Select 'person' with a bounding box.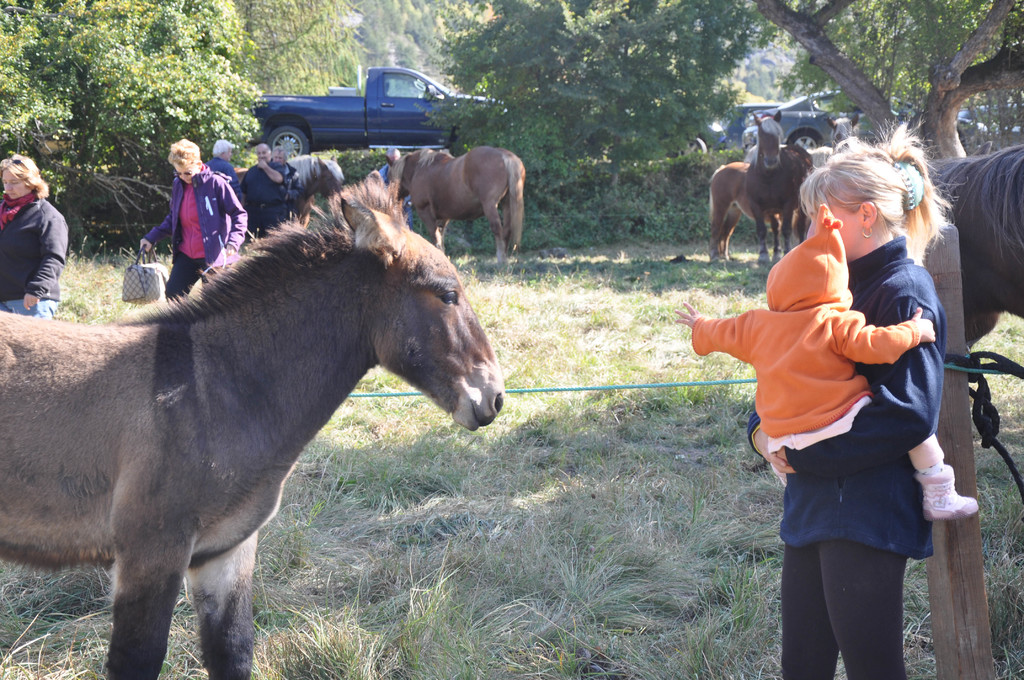
<box>0,154,71,323</box>.
